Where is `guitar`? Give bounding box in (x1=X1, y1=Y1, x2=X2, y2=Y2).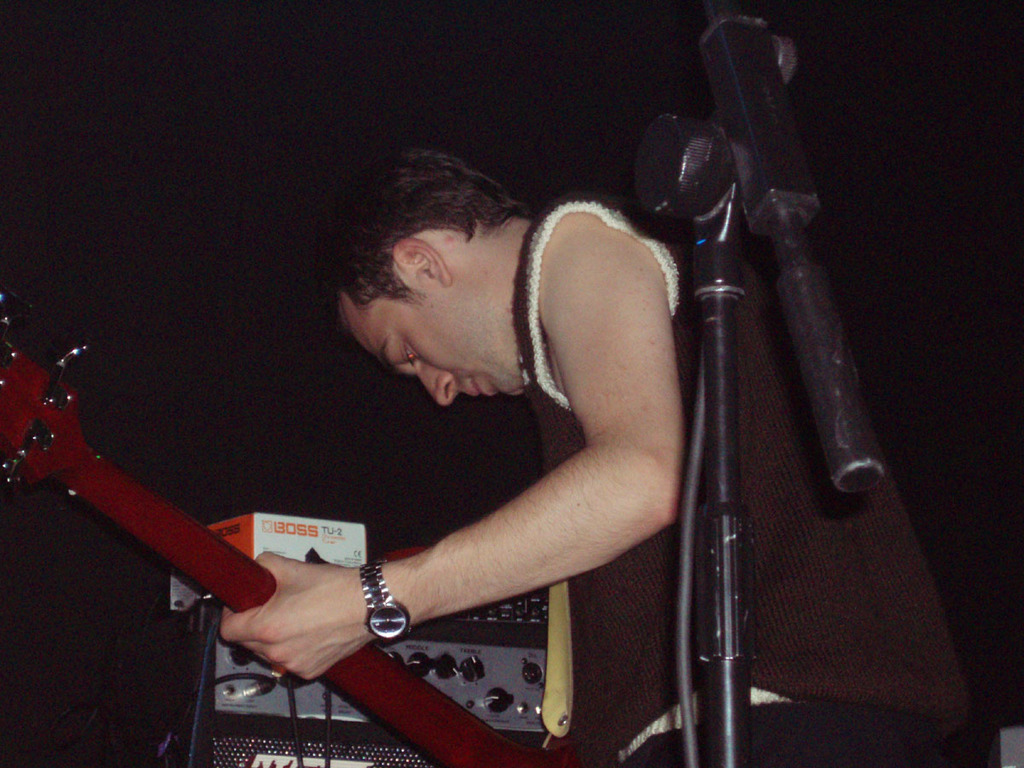
(x1=13, y1=353, x2=500, y2=740).
